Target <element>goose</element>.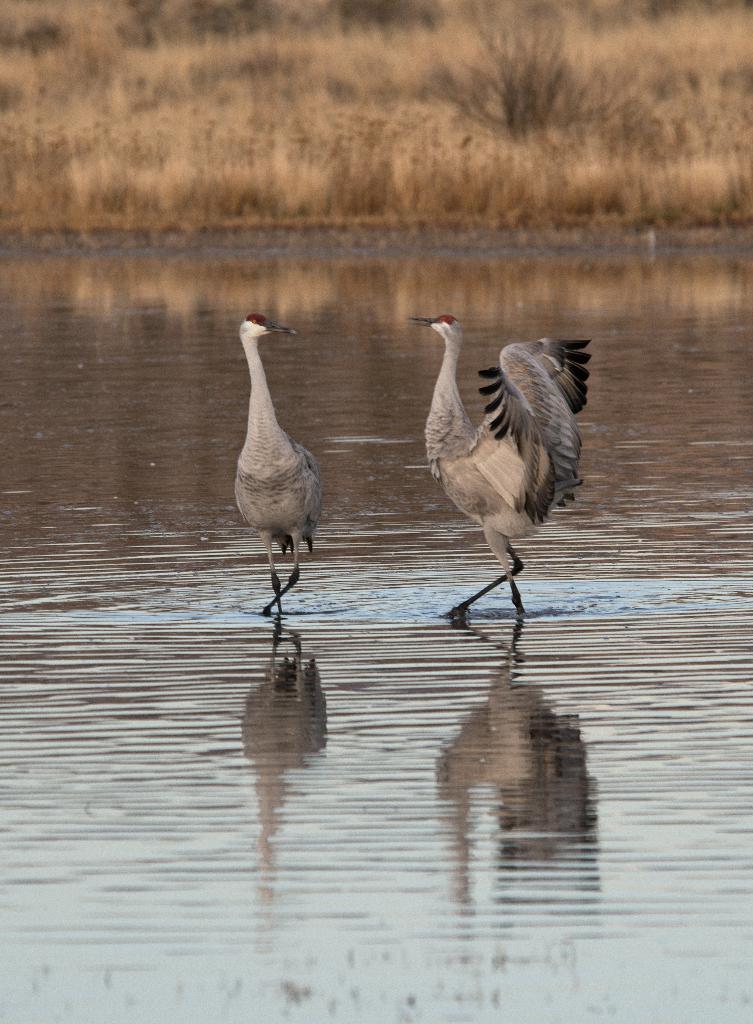
Target region: detection(234, 310, 318, 620).
